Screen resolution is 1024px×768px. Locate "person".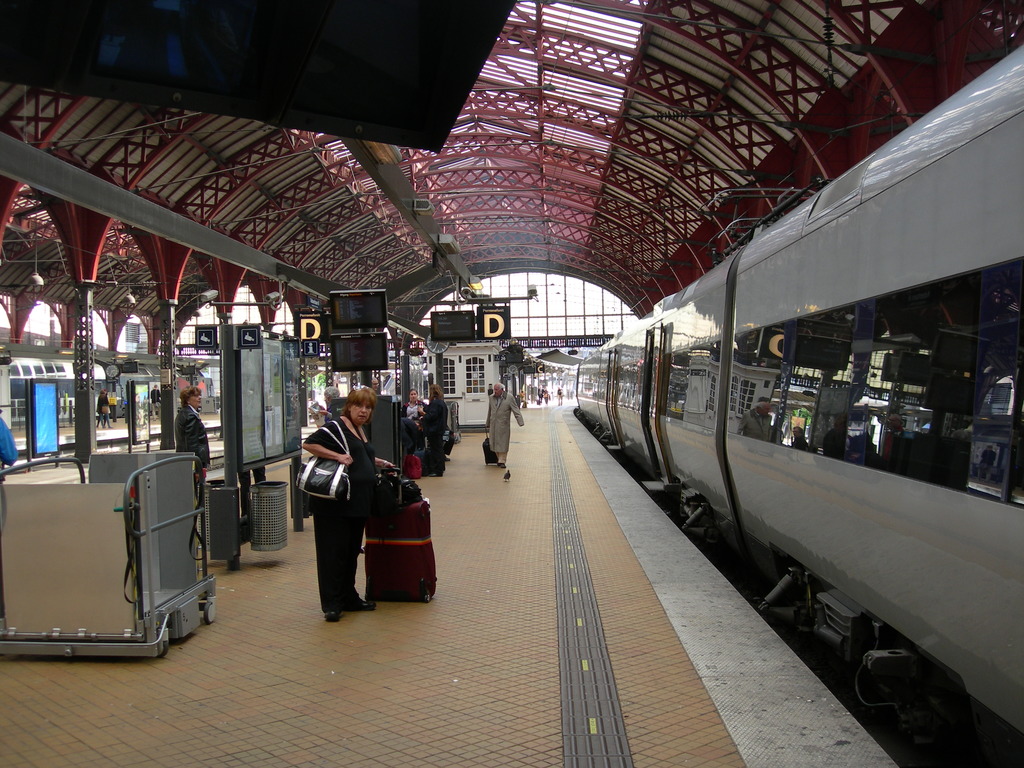
bbox=(152, 378, 166, 419).
